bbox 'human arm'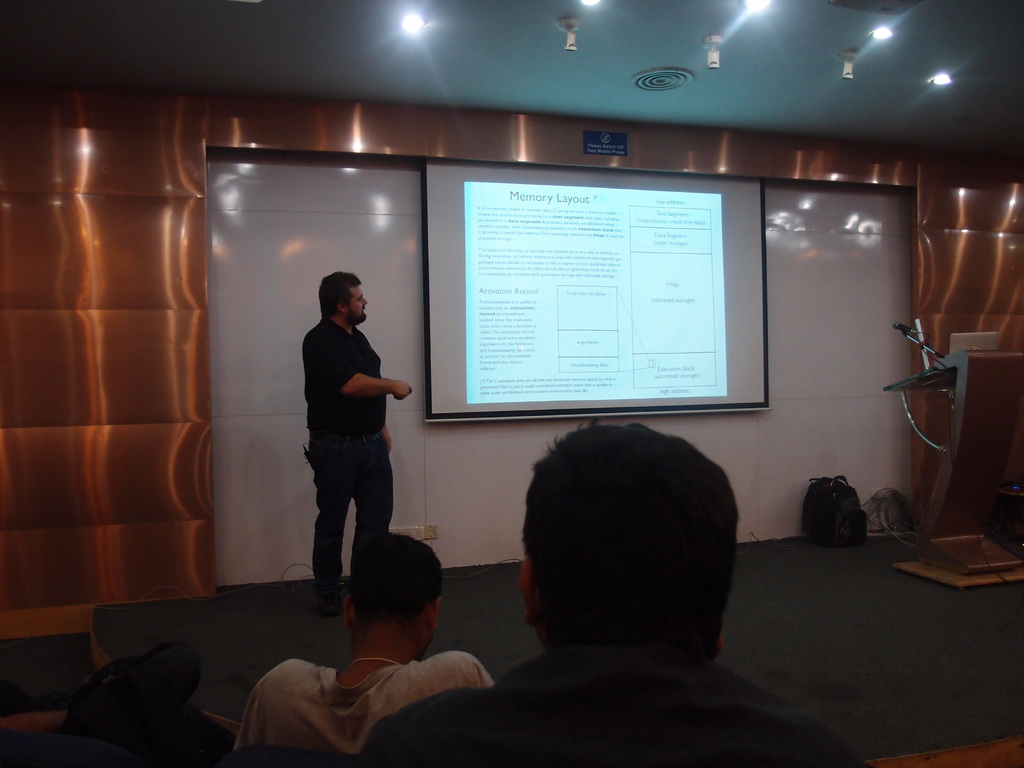
x1=316, y1=326, x2=414, y2=397
